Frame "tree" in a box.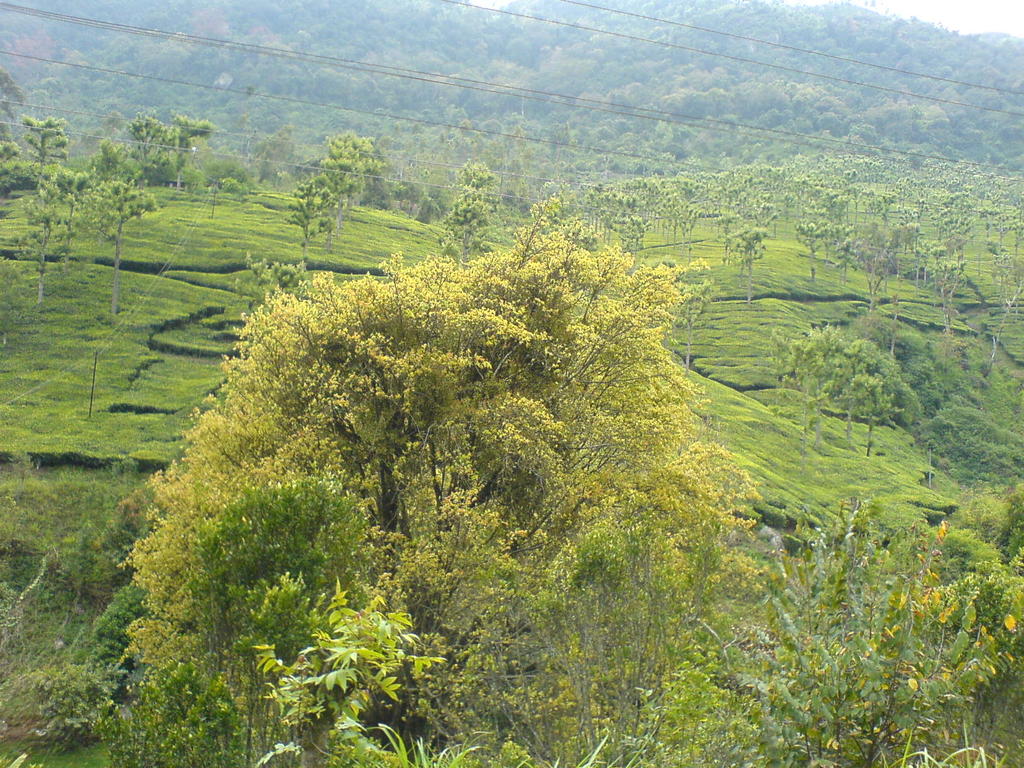
{"x1": 932, "y1": 239, "x2": 967, "y2": 337}.
